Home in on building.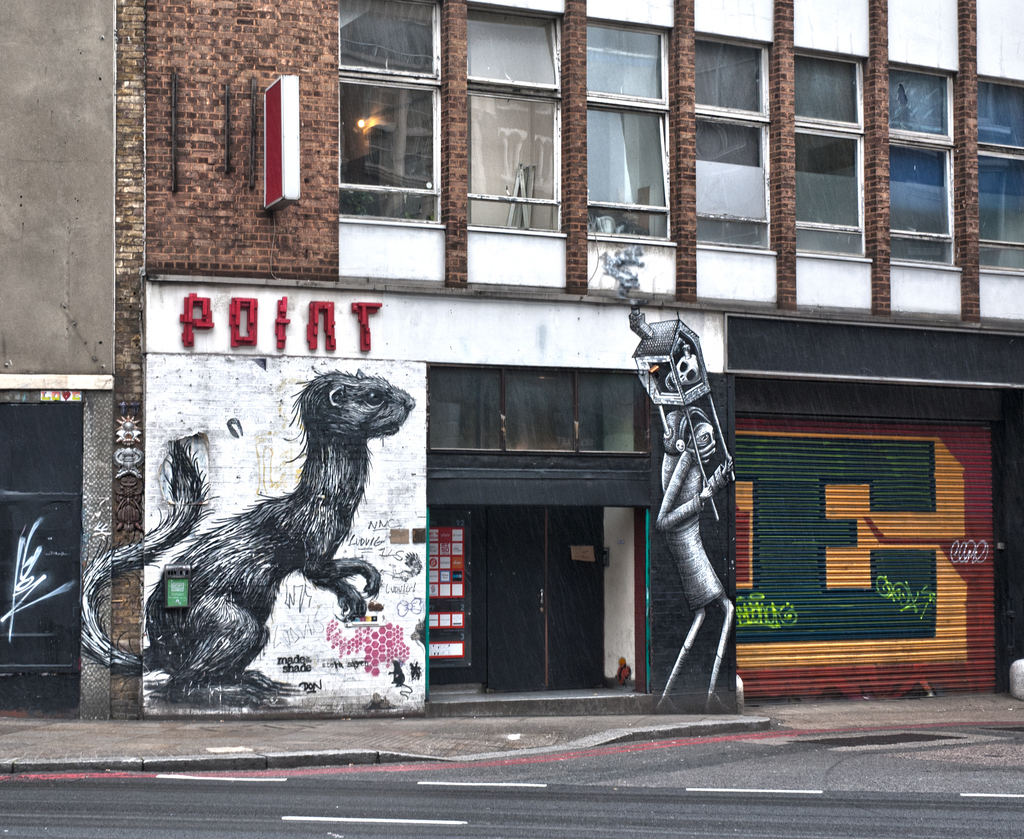
Homed in at 0, 0, 1023, 724.
